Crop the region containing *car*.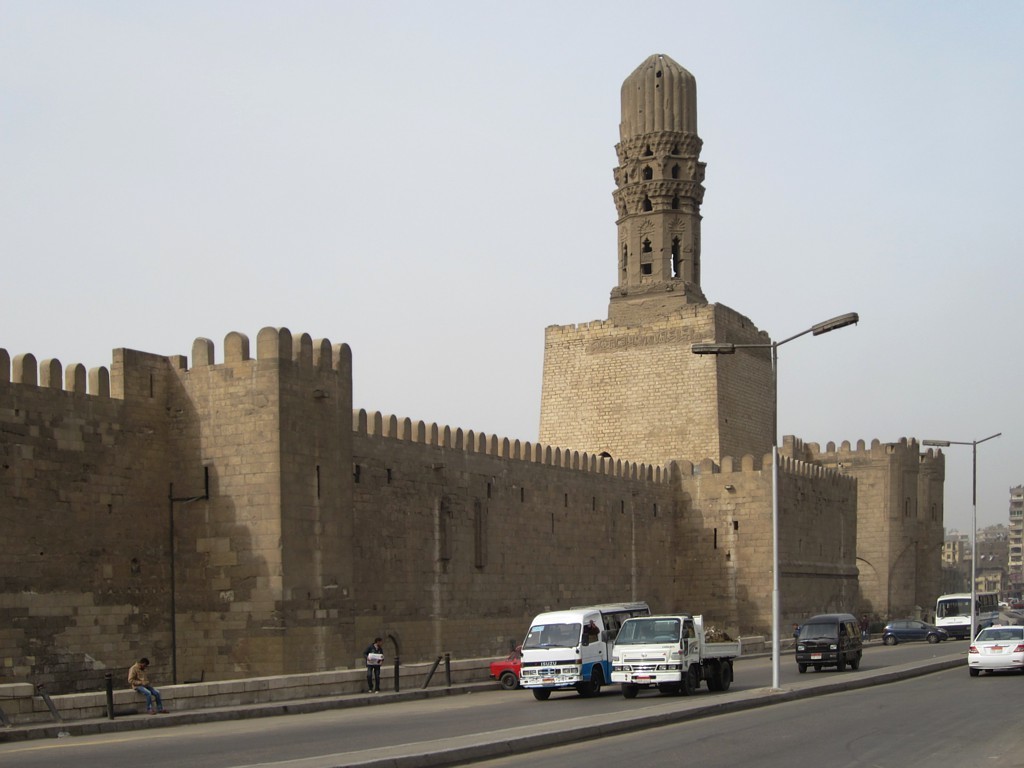
Crop region: (872, 613, 951, 644).
